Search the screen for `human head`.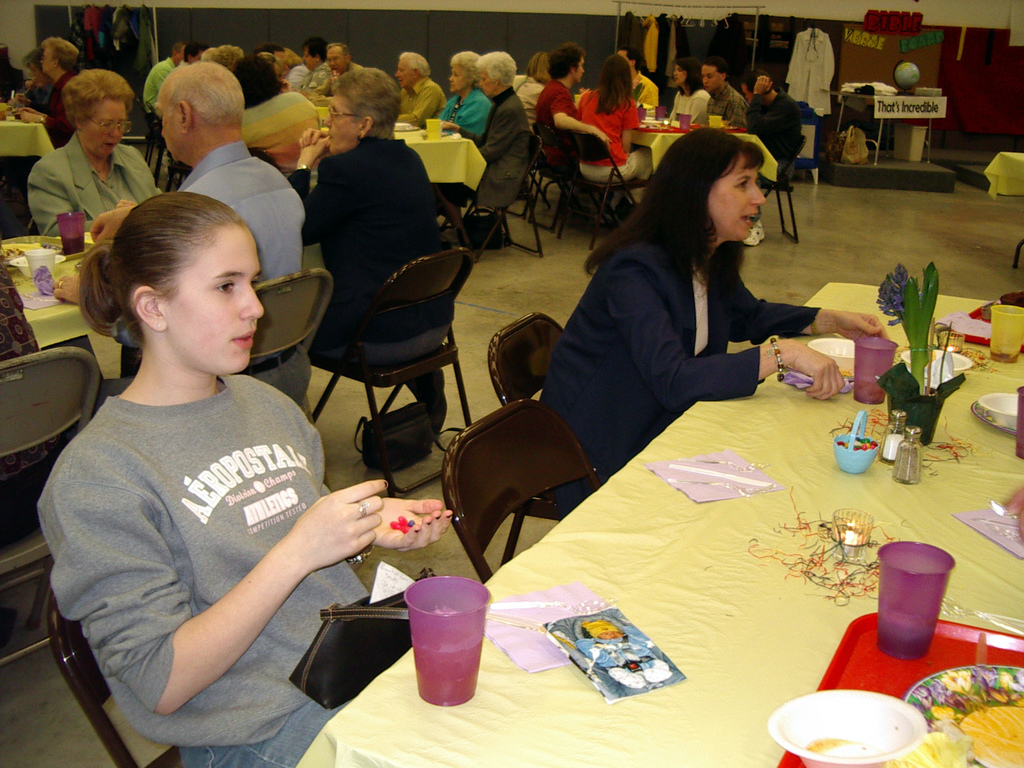
Found at l=324, t=66, r=404, b=157.
